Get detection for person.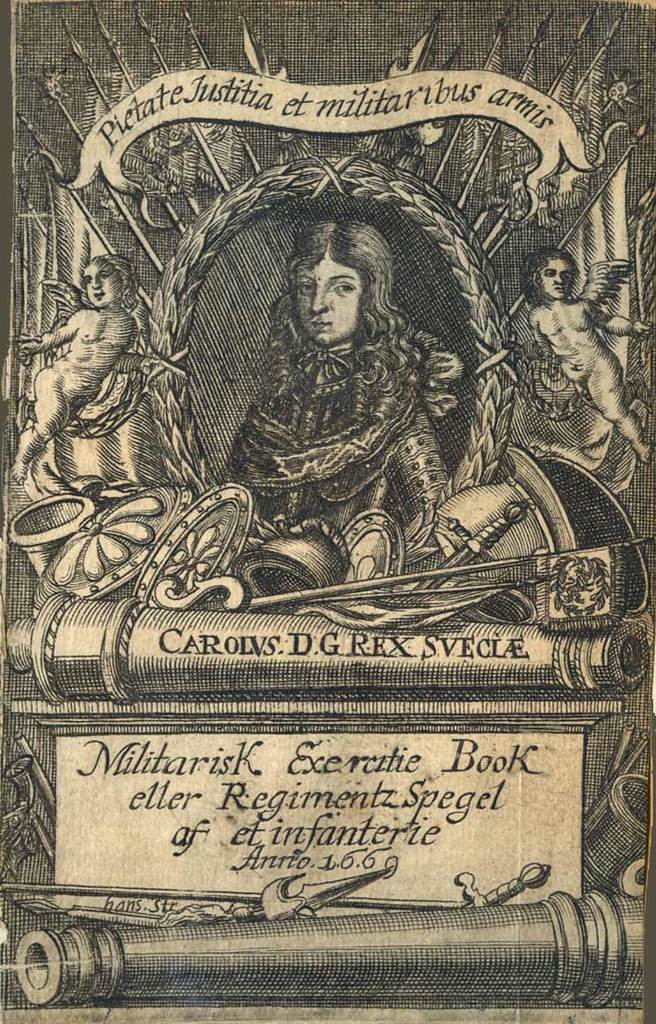
Detection: <bbox>524, 243, 650, 466</bbox>.
